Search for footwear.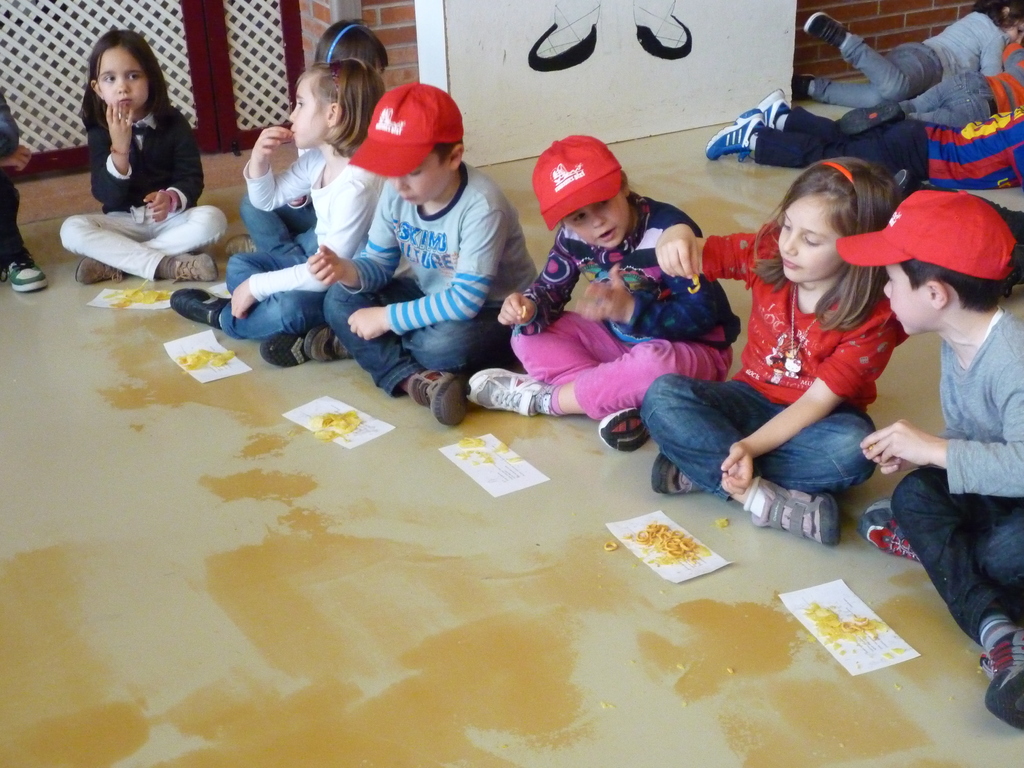
Found at locate(10, 253, 49, 296).
